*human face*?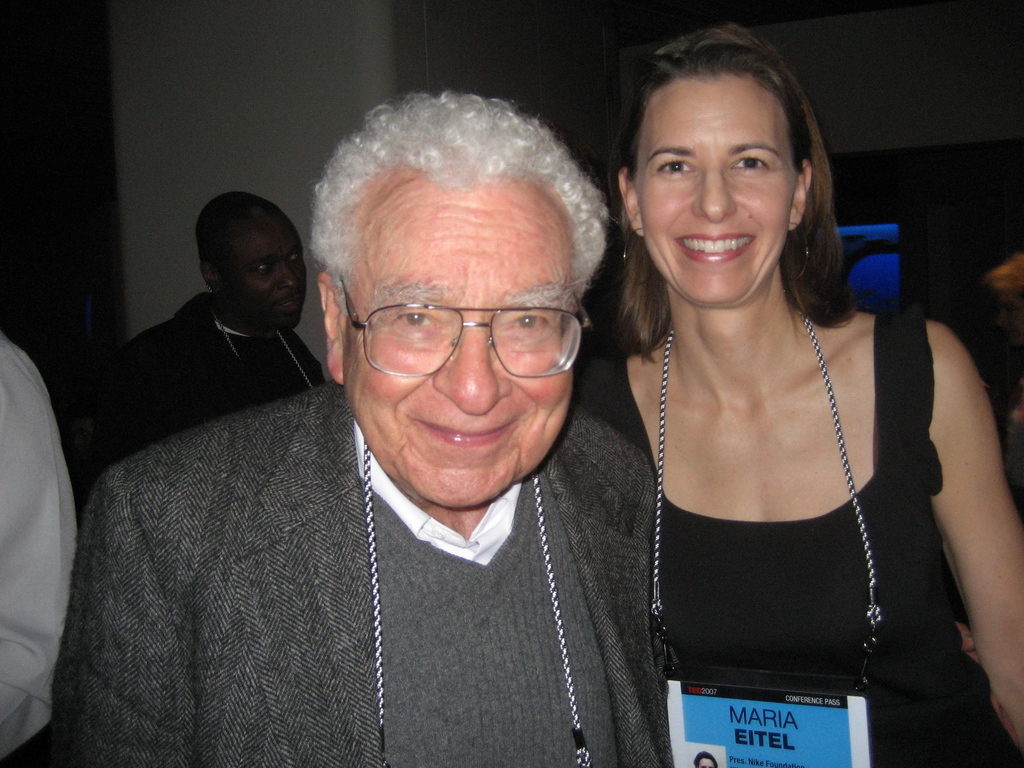
Rect(223, 220, 305, 335)
